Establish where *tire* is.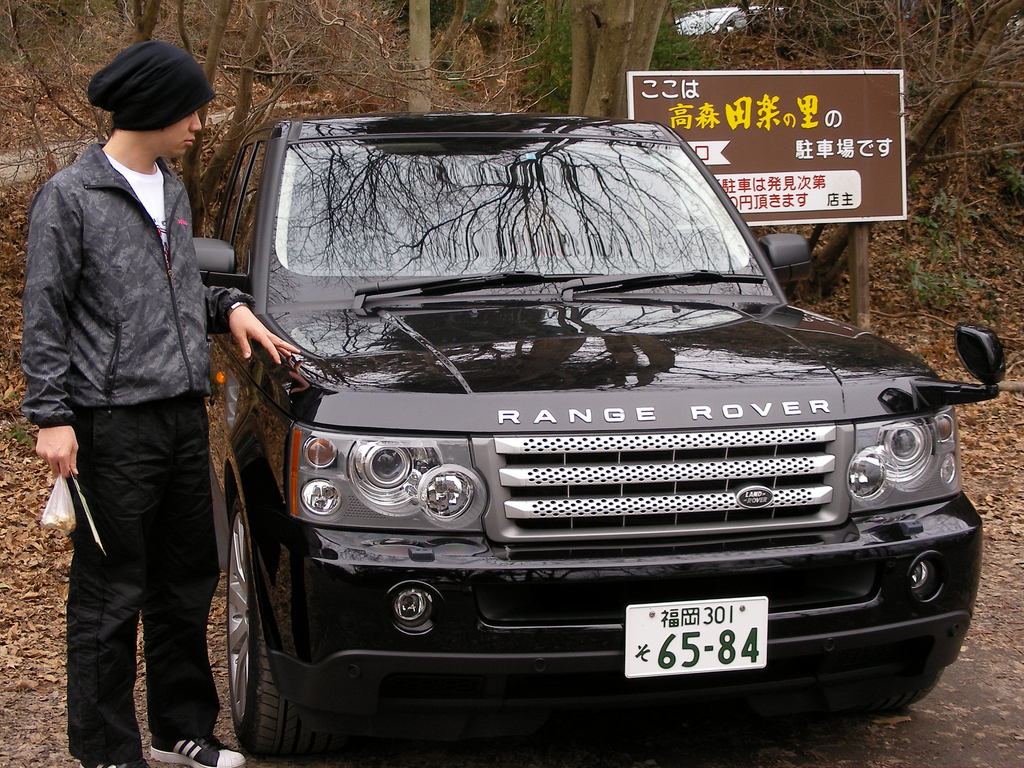
Established at x1=805 y1=659 x2=950 y2=709.
